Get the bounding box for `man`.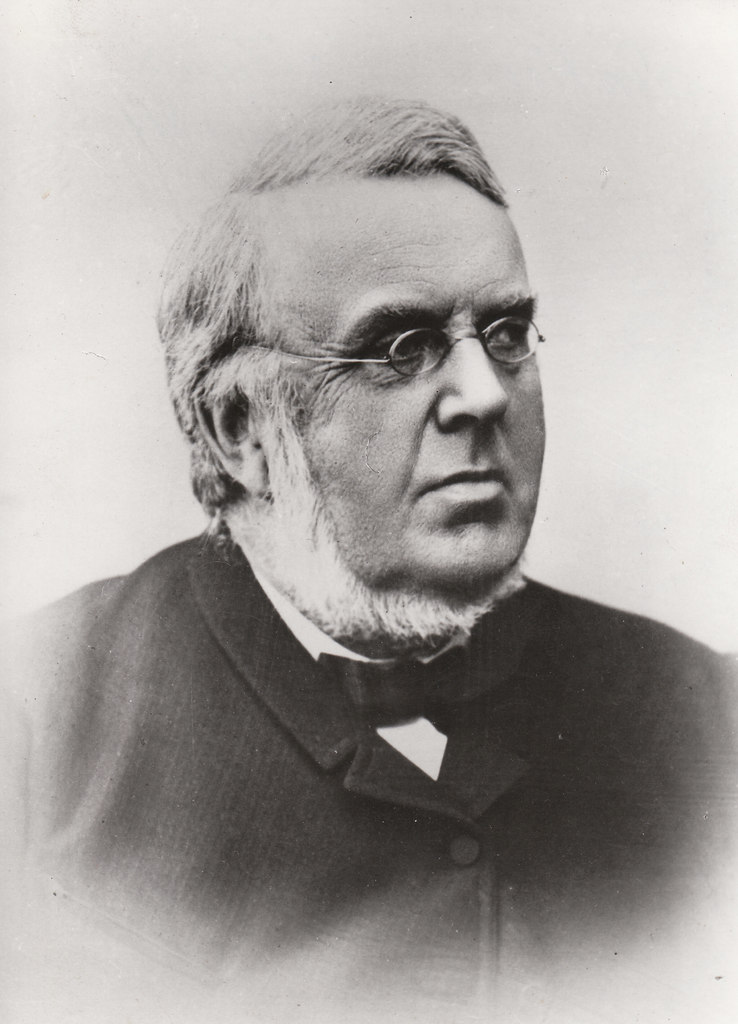
0,106,737,1023.
